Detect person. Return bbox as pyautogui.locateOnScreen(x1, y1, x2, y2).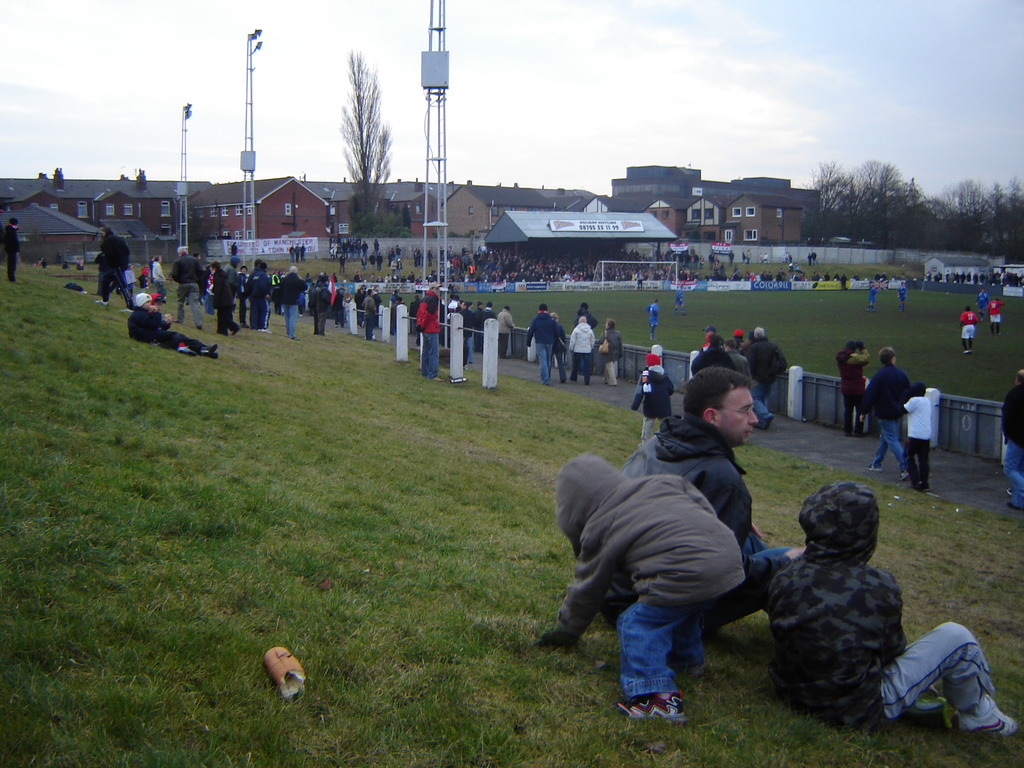
pyautogui.locateOnScreen(768, 482, 1017, 735).
